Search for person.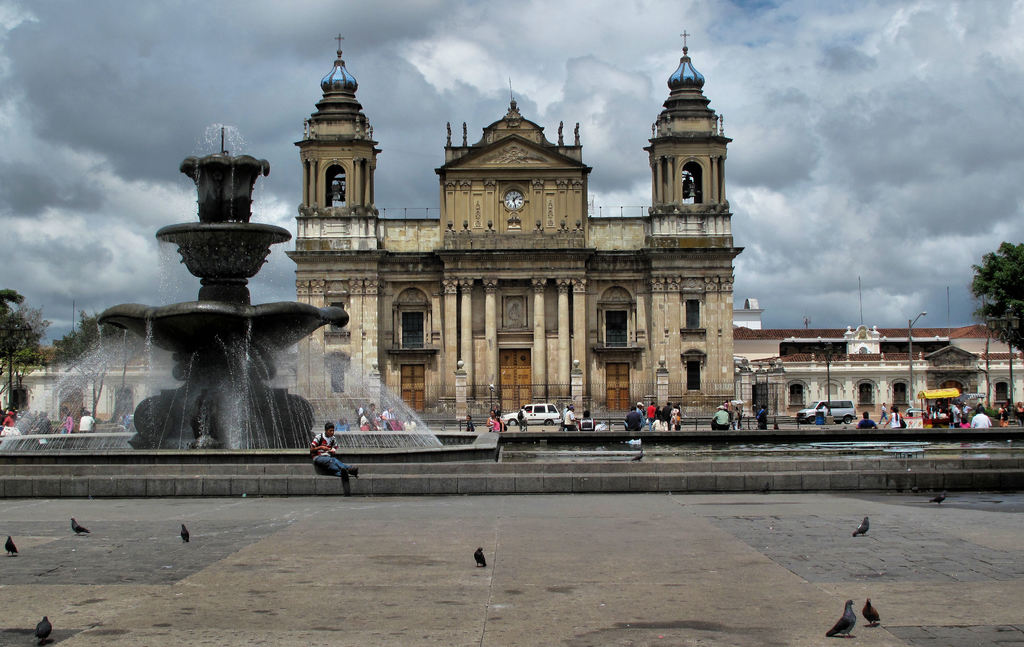
Found at crop(486, 411, 504, 434).
